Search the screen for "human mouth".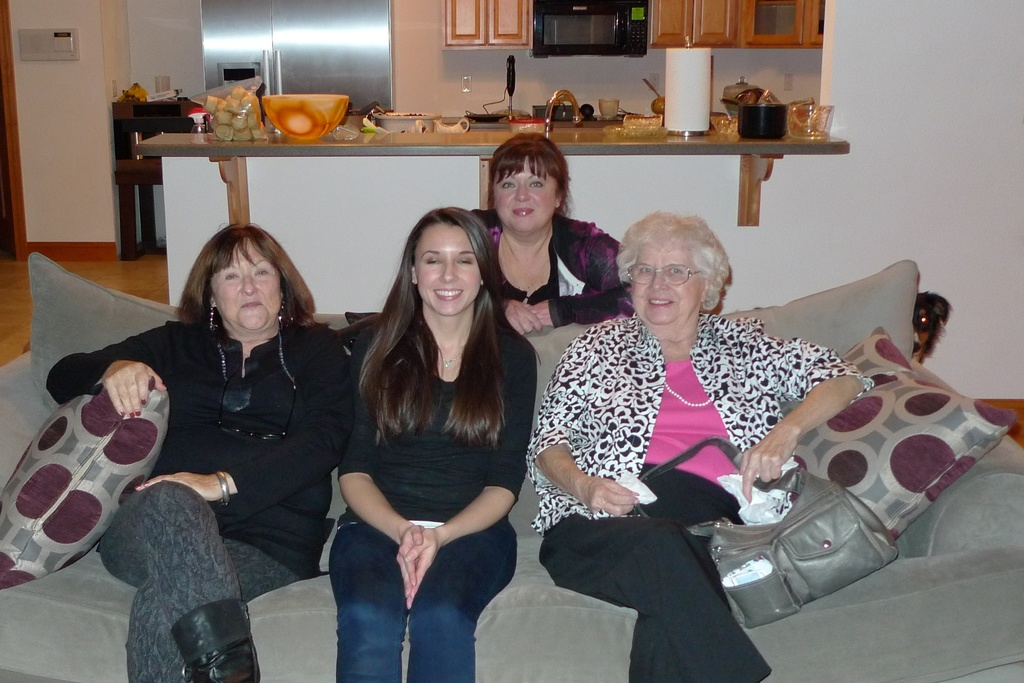
Found at [left=513, top=206, right=536, bottom=218].
